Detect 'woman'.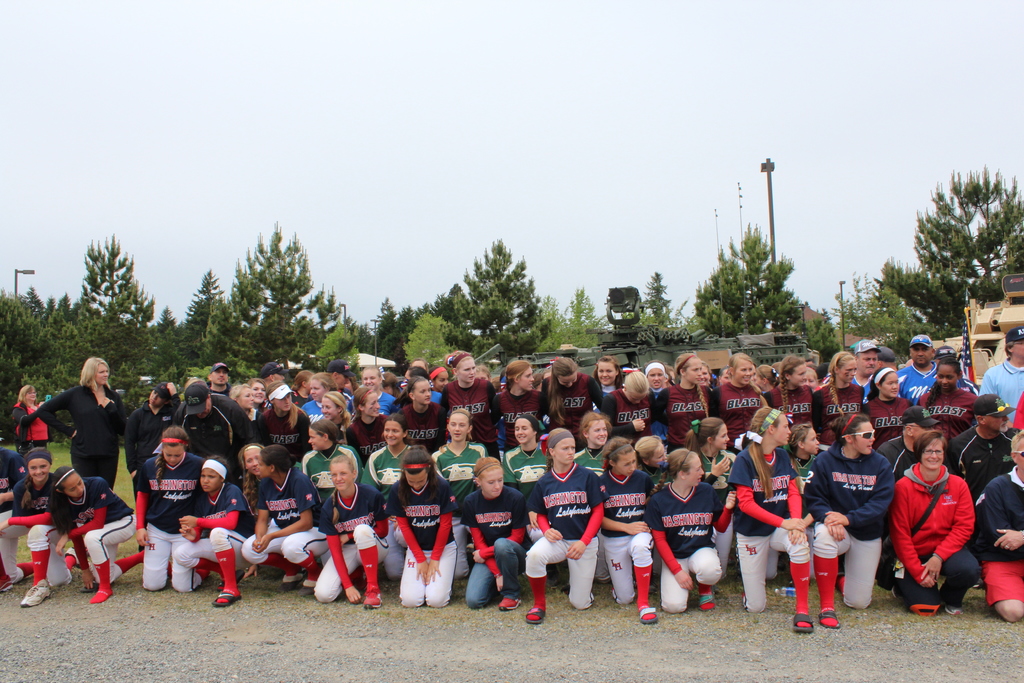
Detected at locate(643, 447, 736, 614).
